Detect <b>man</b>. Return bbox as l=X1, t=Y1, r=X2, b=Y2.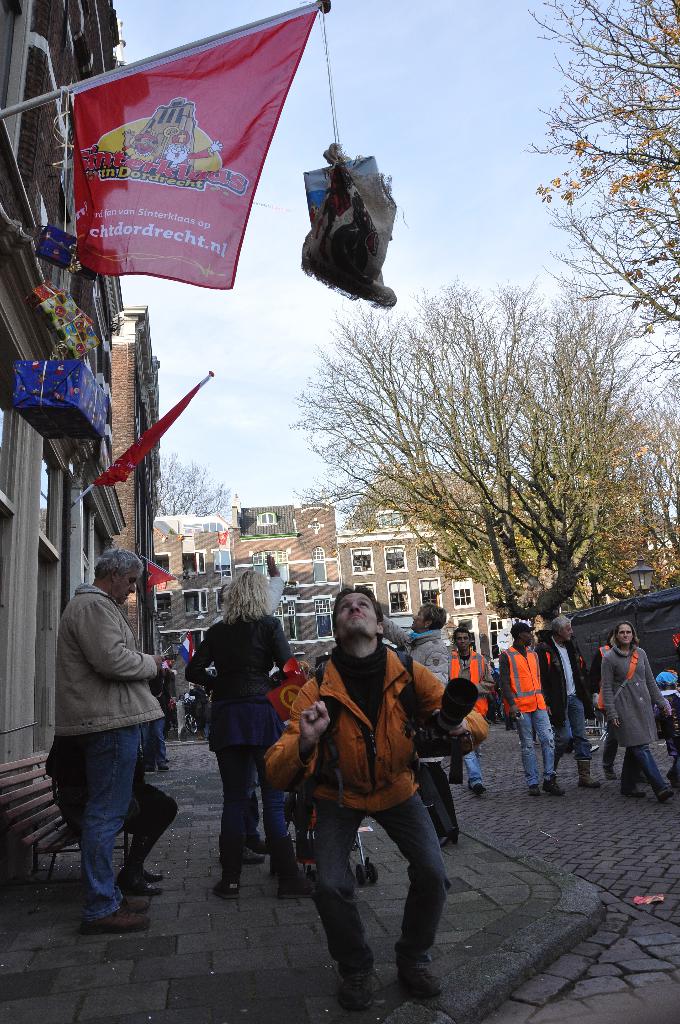
l=41, t=543, r=179, b=924.
